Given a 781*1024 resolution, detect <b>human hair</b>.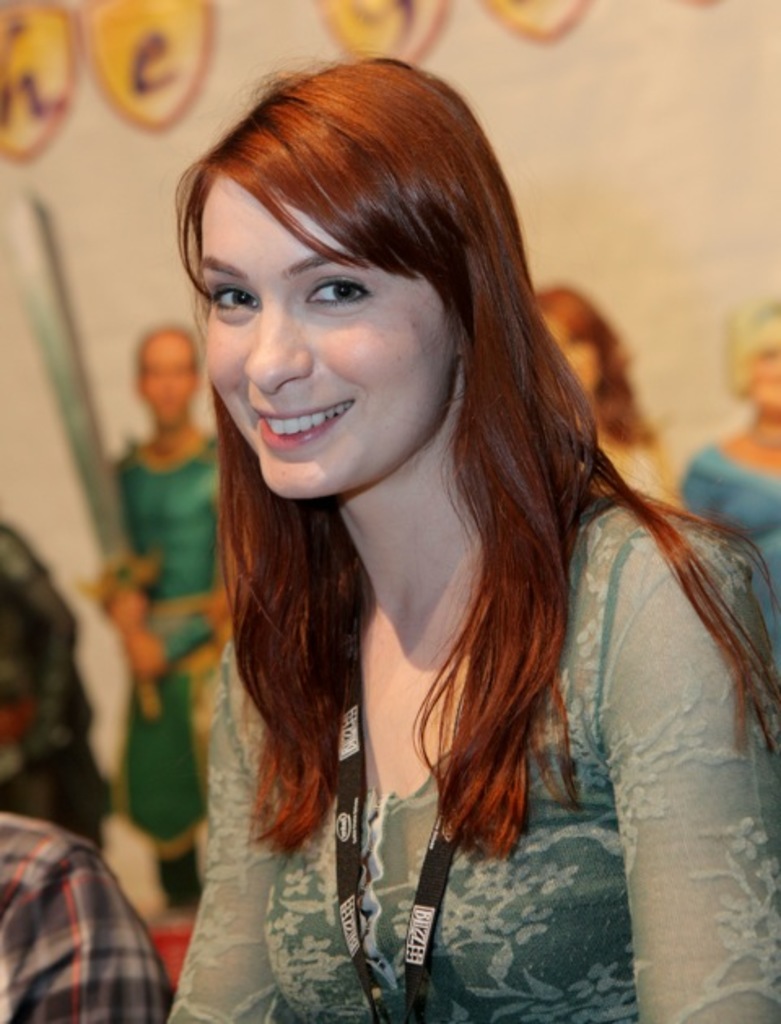
l=133, t=321, r=195, b=389.
